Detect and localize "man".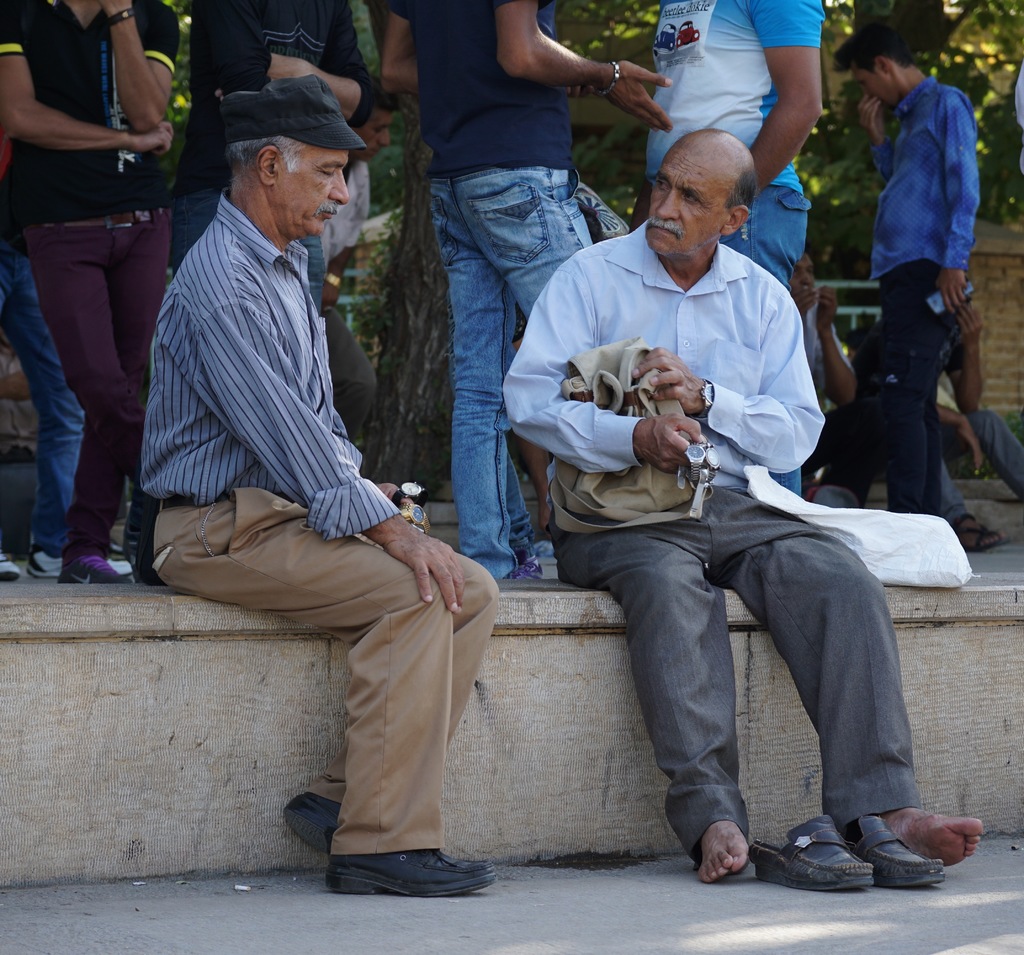
Localized at 127:75:501:851.
